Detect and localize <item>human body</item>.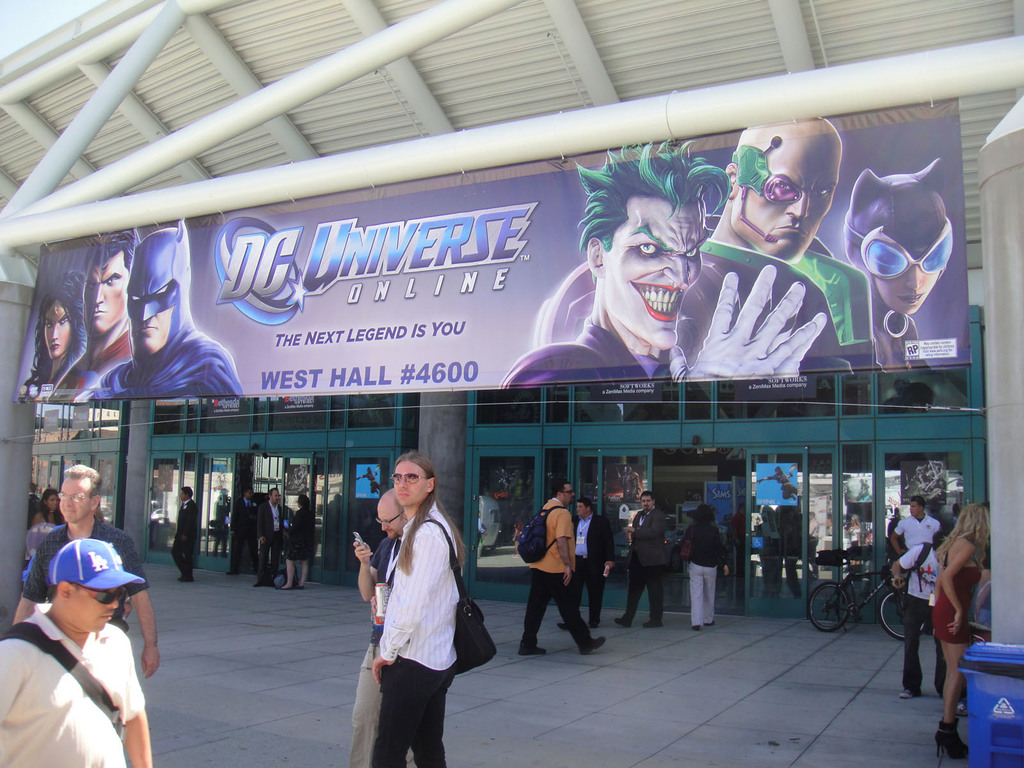
Localized at 774, 503, 808, 593.
